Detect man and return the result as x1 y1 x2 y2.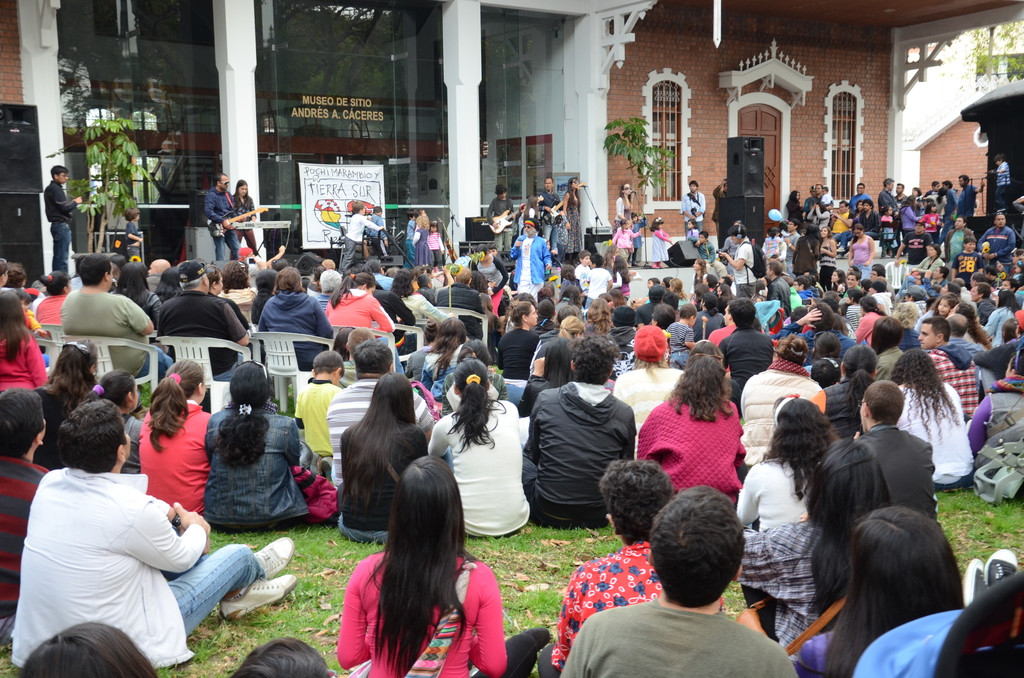
894 182 905 206.
